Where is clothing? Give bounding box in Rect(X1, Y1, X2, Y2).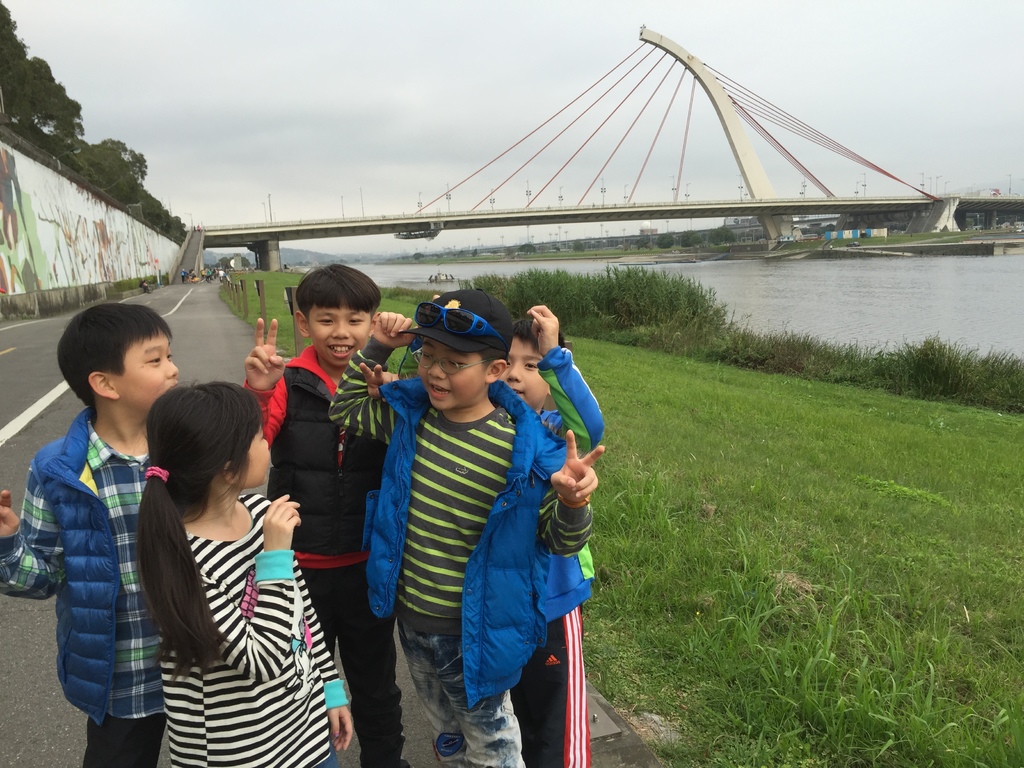
Rect(0, 408, 160, 767).
